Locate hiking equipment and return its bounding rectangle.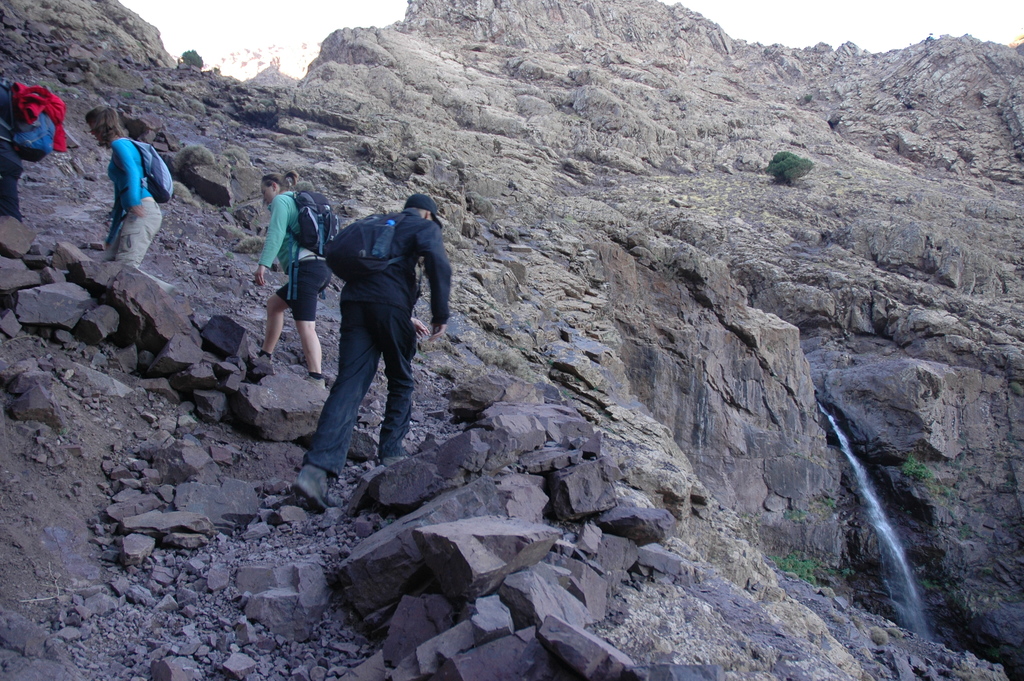
pyautogui.locateOnScreen(0, 75, 67, 166).
